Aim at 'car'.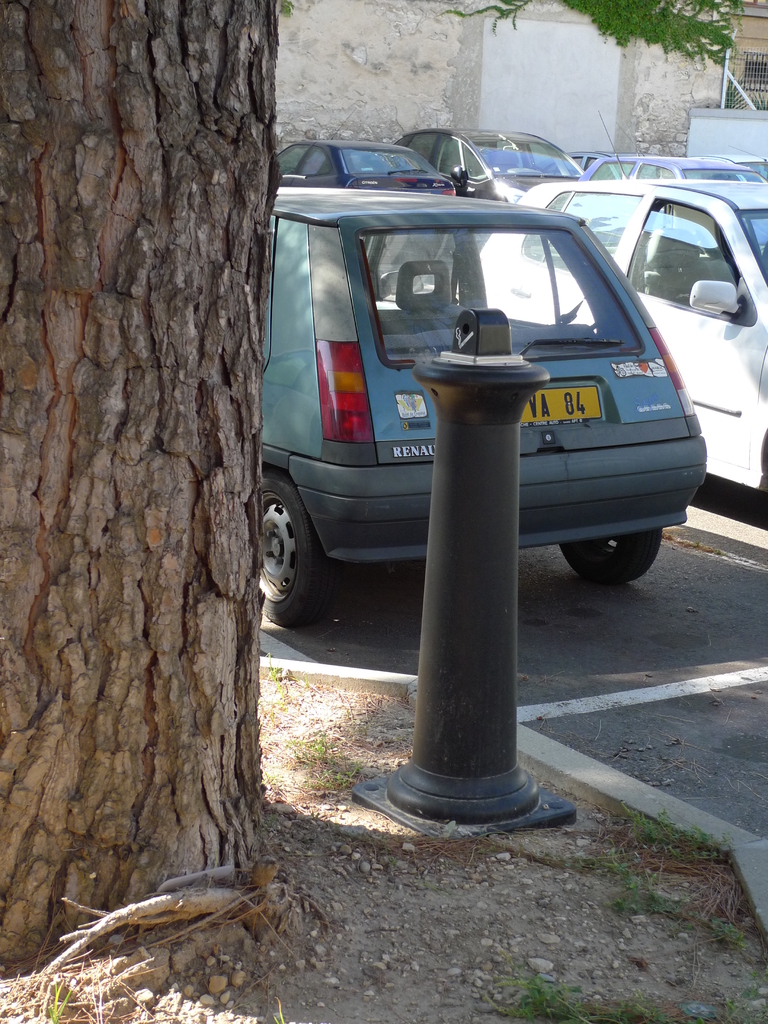
Aimed at bbox(483, 178, 767, 516).
